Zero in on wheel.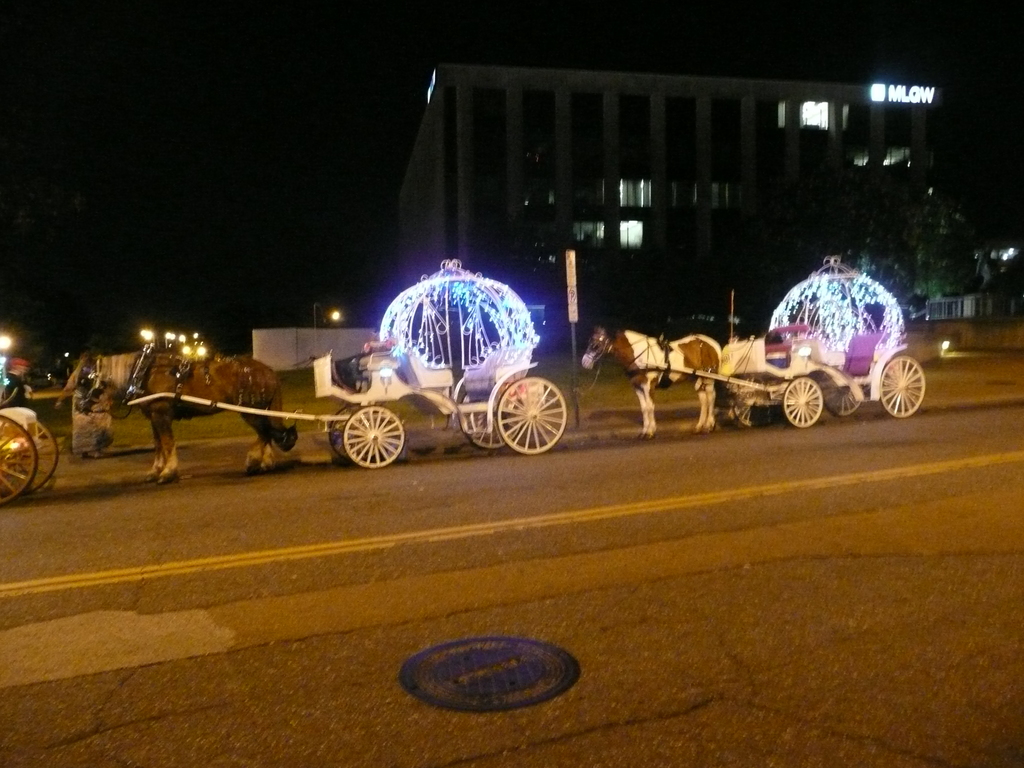
Zeroed in: box=[113, 404, 132, 419].
